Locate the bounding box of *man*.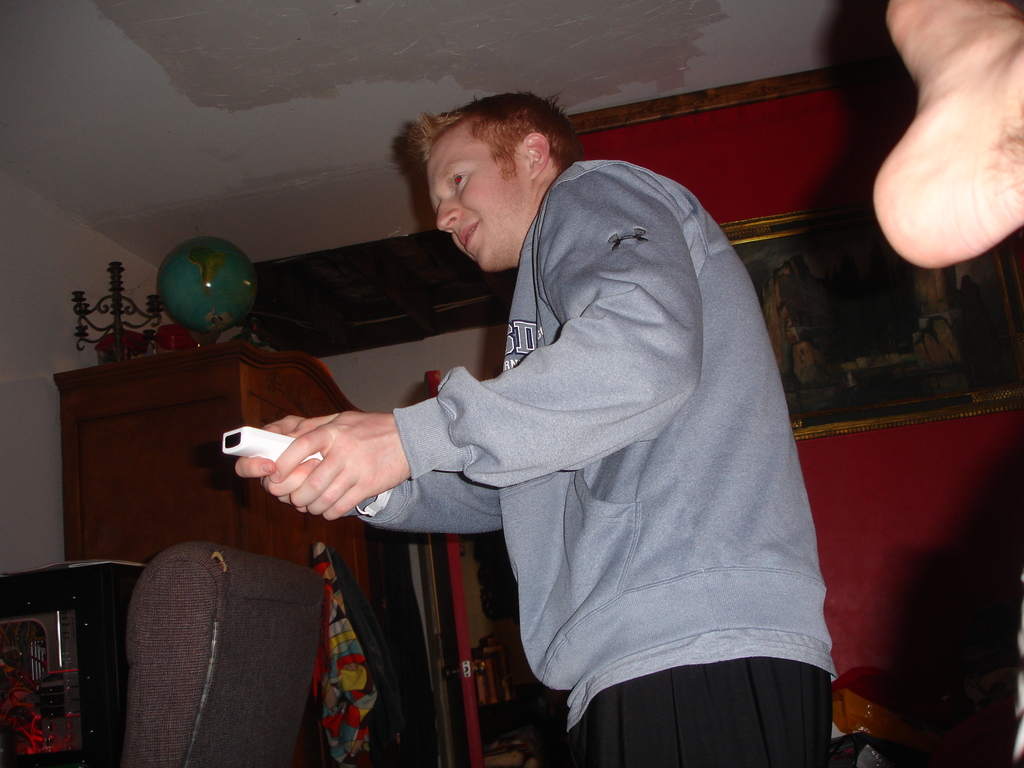
Bounding box: [x1=199, y1=90, x2=879, y2=737].
